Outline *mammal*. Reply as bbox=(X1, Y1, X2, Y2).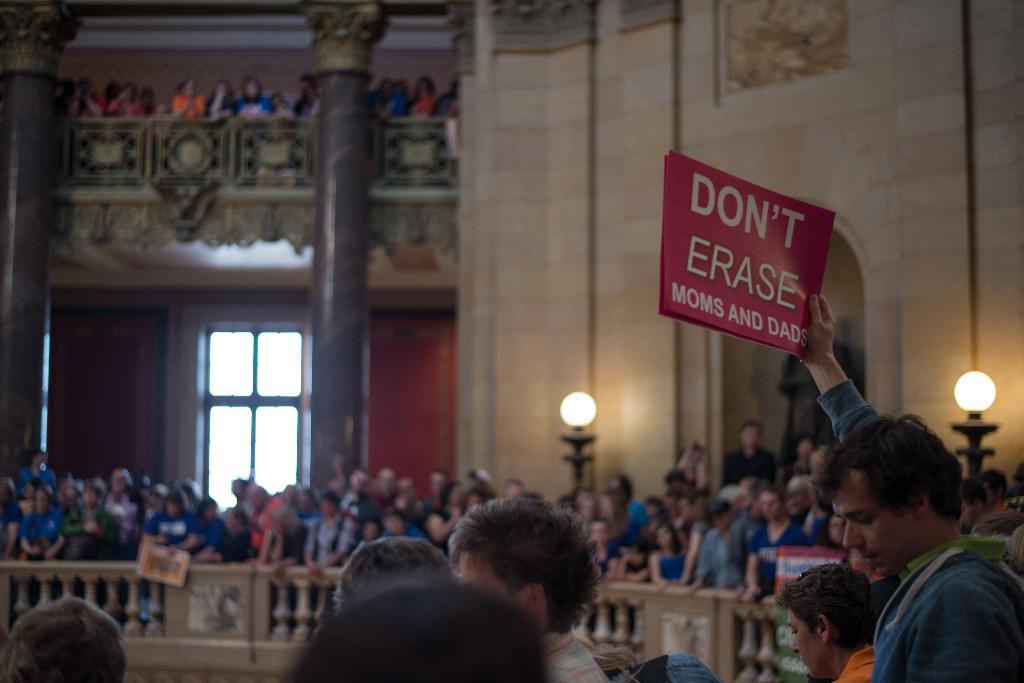
bbox=(790, 292, 1023, 682).
